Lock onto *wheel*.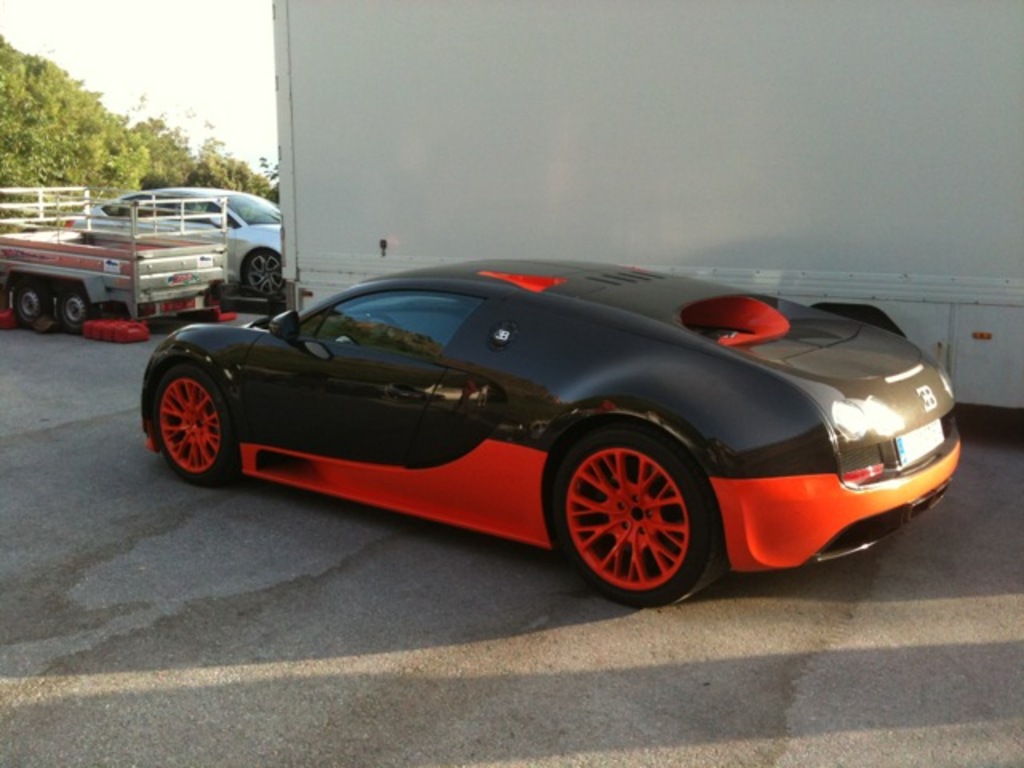
Locked: bbox=[14, 283, 50, 330].
